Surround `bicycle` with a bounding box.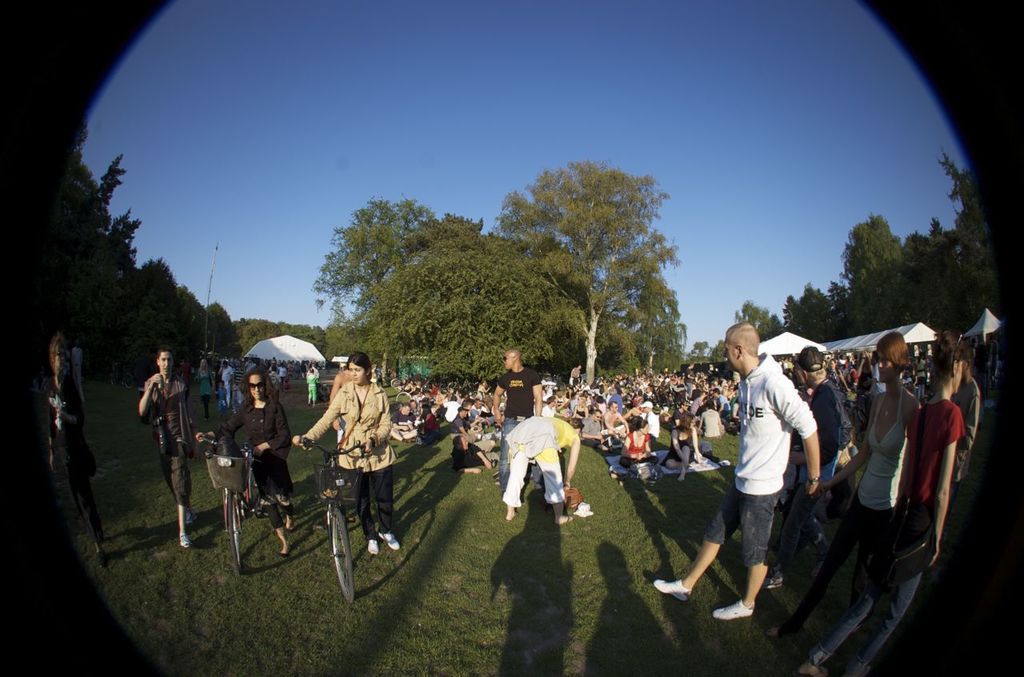
left=294, top=435, right=382, bottom=607.
